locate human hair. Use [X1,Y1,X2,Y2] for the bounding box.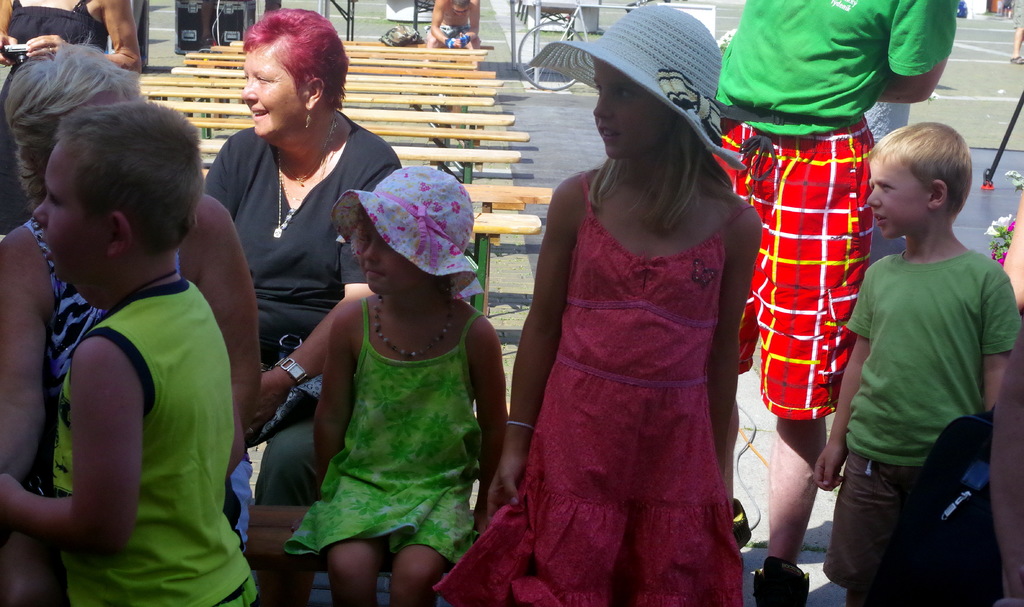
[7,44,138,203].
